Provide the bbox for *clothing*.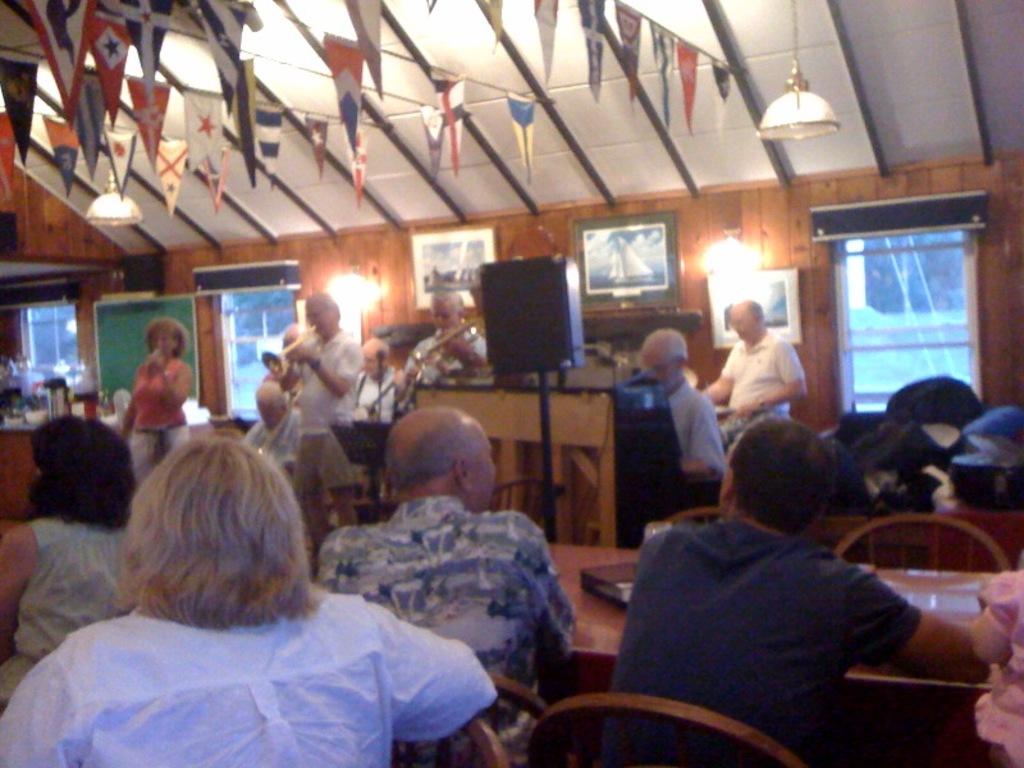
bbox(0, 512, 131, 709).
